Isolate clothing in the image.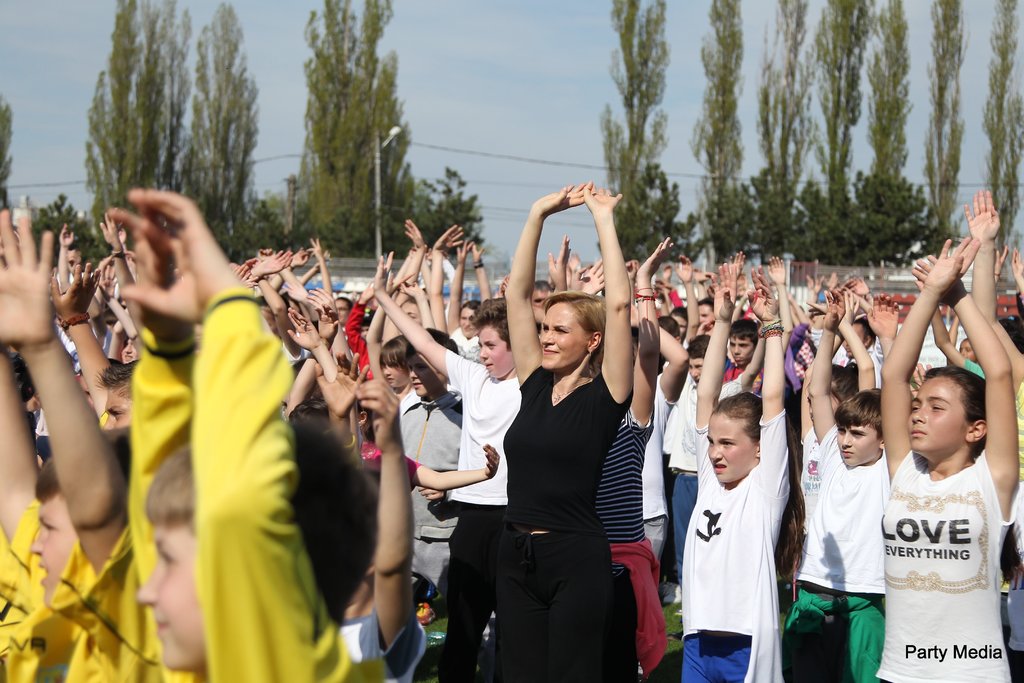
Isolated region: box(681, 435, 806, 656).
